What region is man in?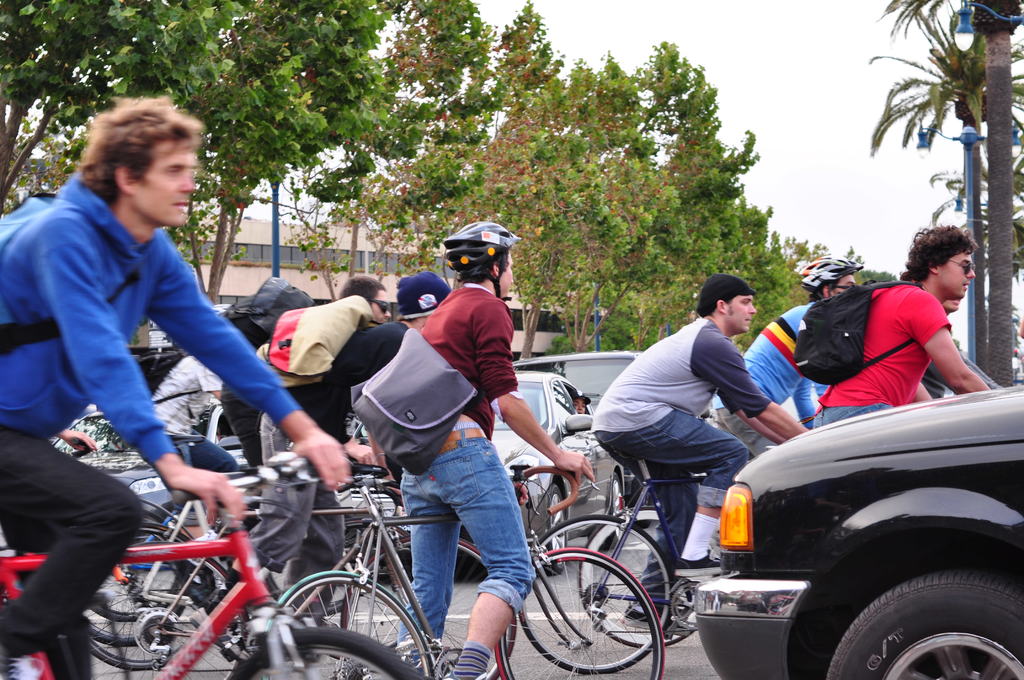
bbox(712, 256, 861, 461).
